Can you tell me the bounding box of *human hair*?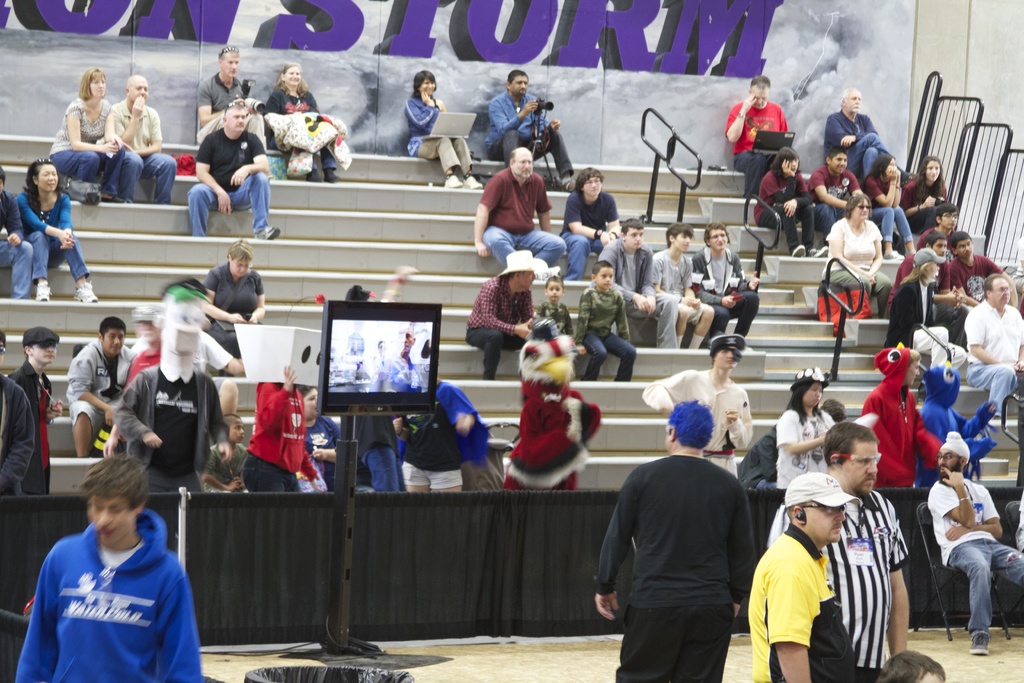
select_region(505, 69, 525, 79).
